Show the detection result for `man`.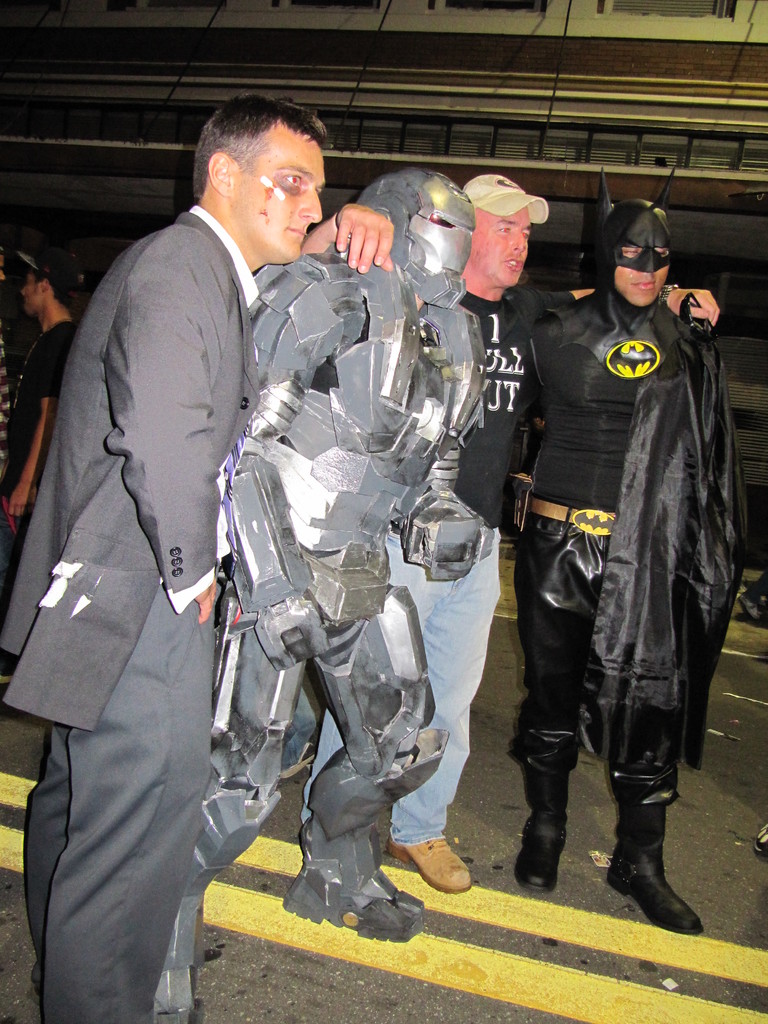
<region>291, 161, 721, 900</region>.
